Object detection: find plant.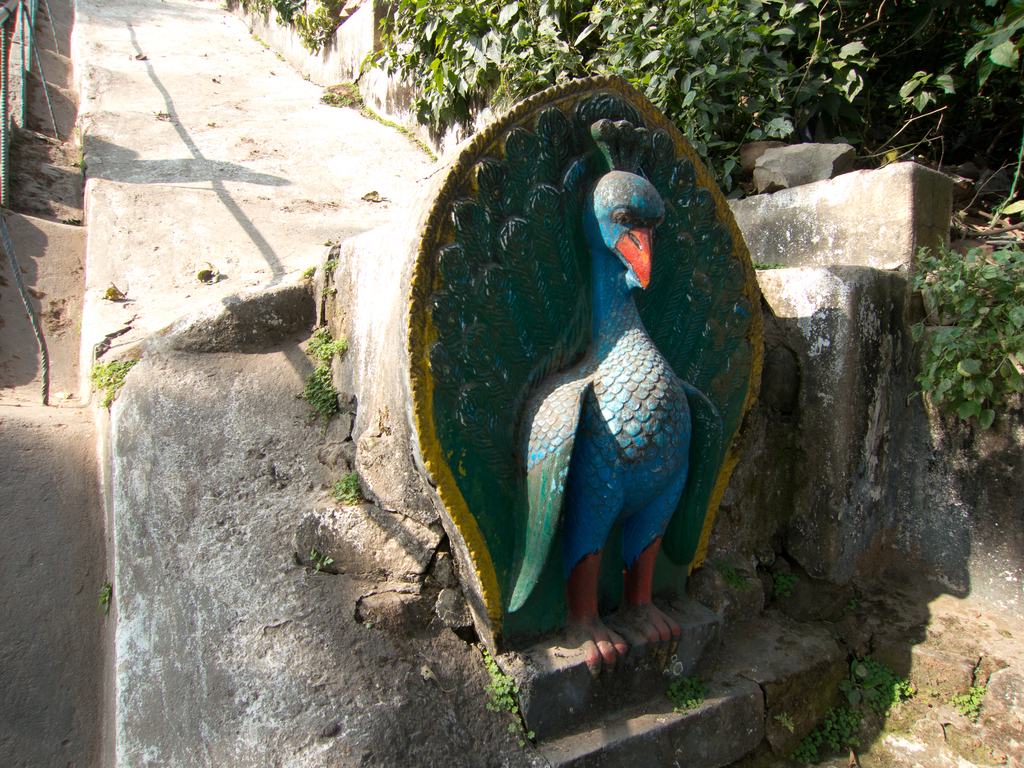
293/254/340/299.
